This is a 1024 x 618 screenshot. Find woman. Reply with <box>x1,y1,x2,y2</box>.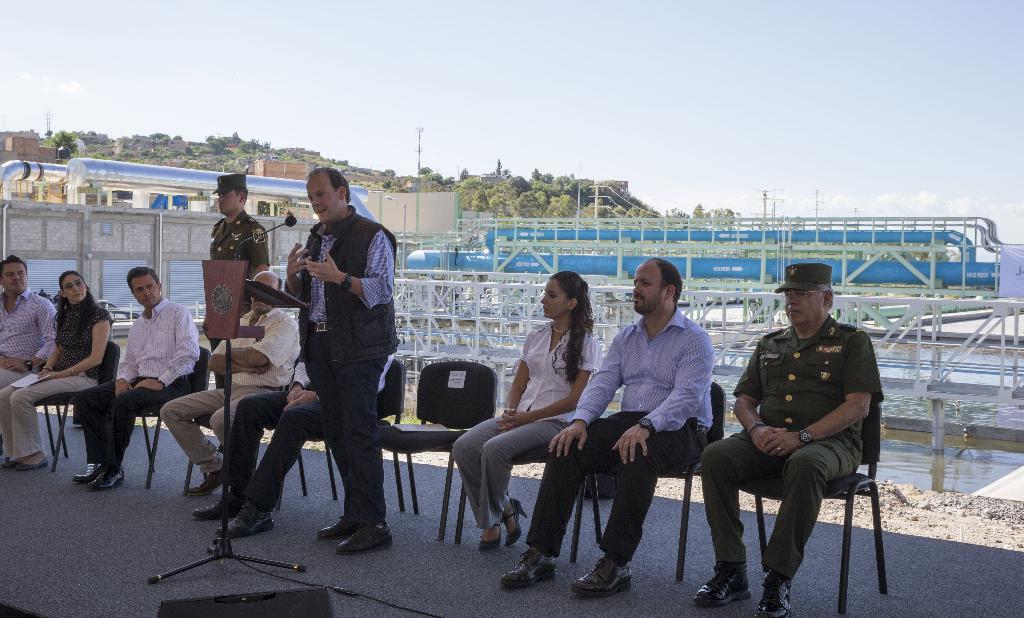
<box>0,272,114,474</box>.
